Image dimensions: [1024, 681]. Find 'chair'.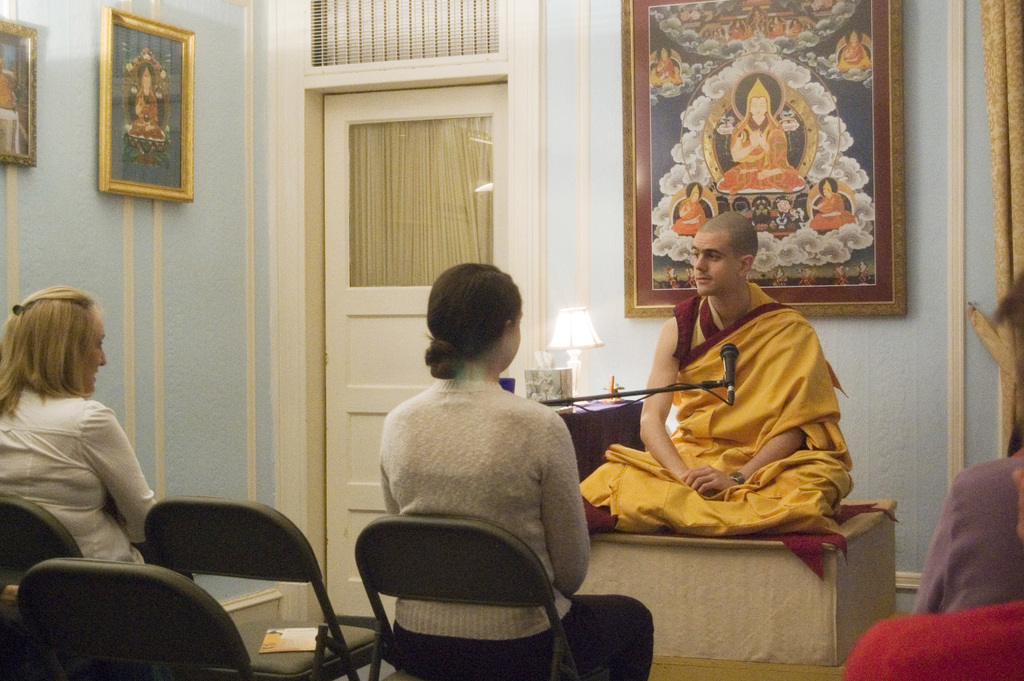
region(0, 496, 88, 613).
